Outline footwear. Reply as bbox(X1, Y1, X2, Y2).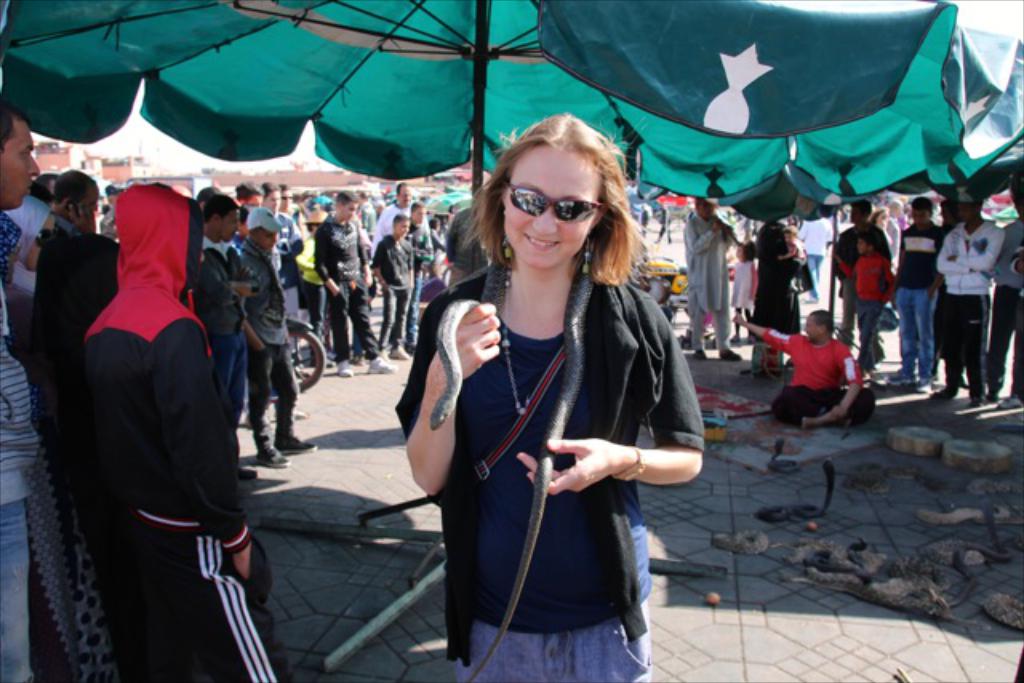
bbox(256, 445, 291, 469).
